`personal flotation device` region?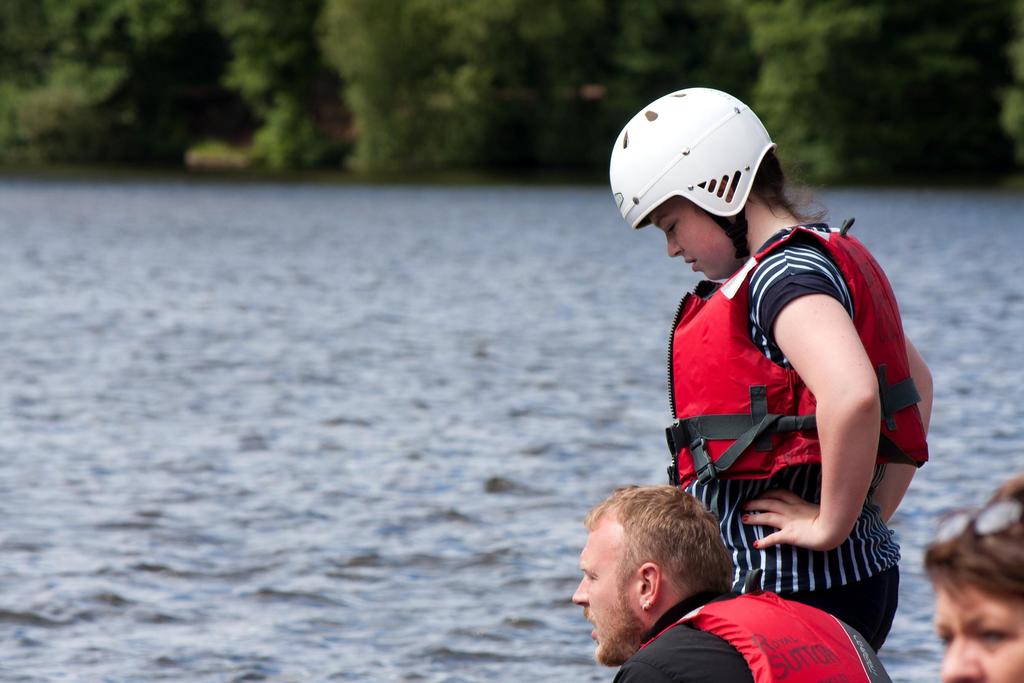
x1=635 y1=559 x2=883 y2=682
